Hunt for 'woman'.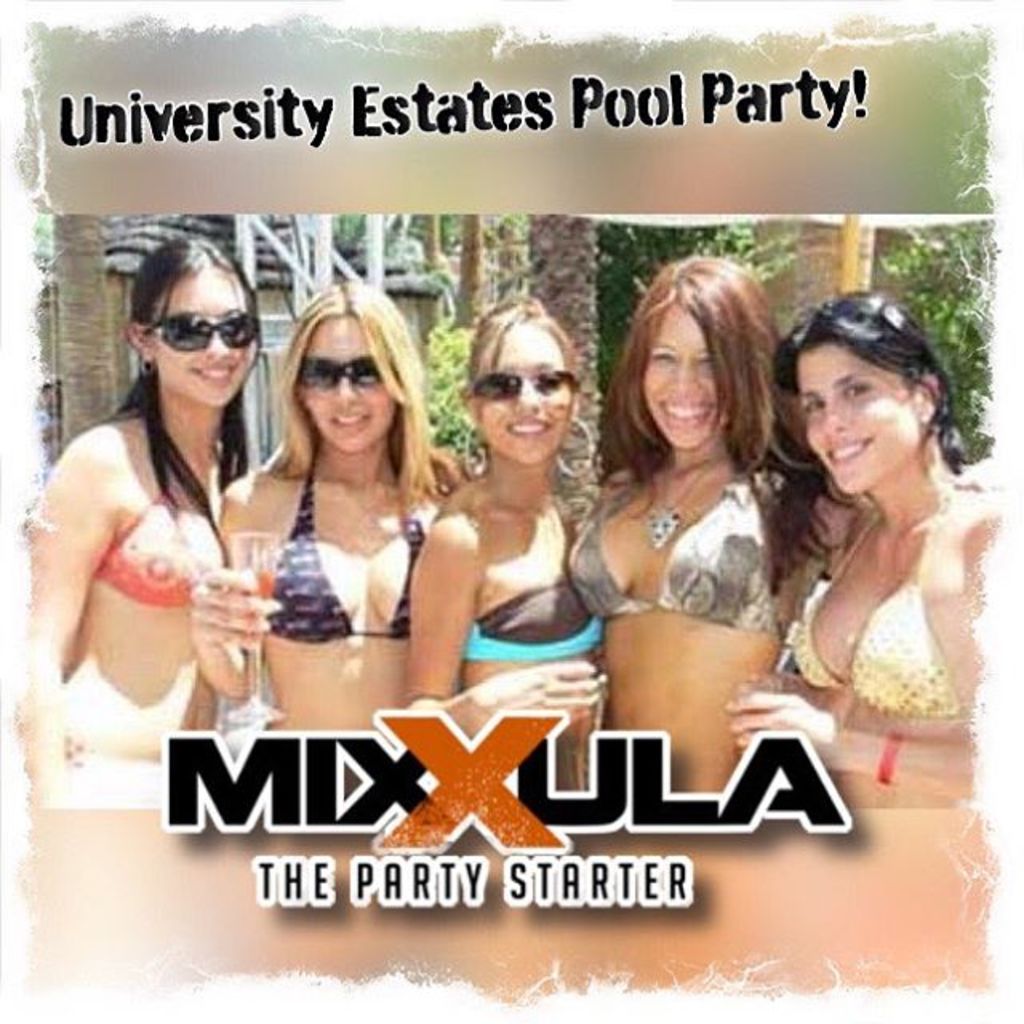
Hunted down at select_region(747, 269, 1003, 800).
